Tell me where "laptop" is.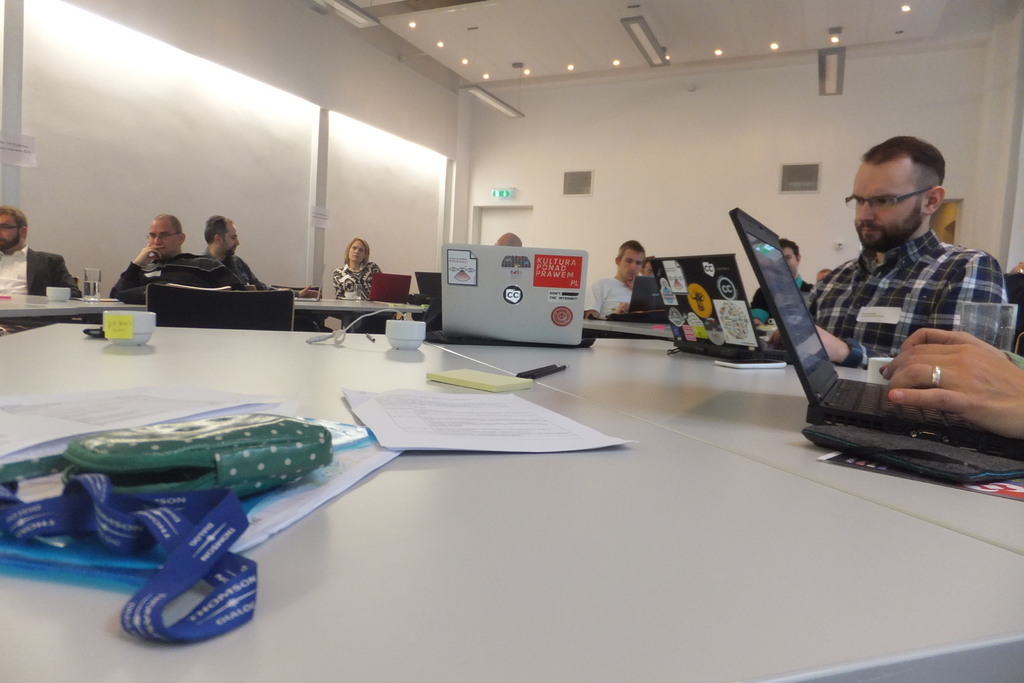
"laptop" is at {"left": 362, "top": 272, "right": 412, "bottom": 304}.
